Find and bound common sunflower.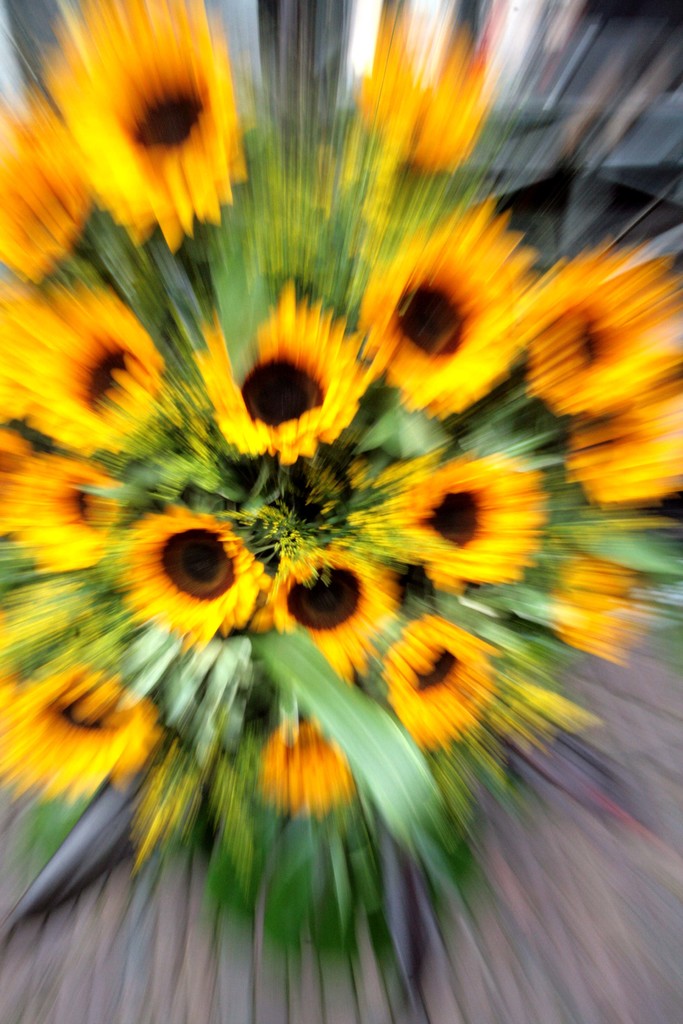
Bound: left=377, top=458, right=547, bottom=584.
